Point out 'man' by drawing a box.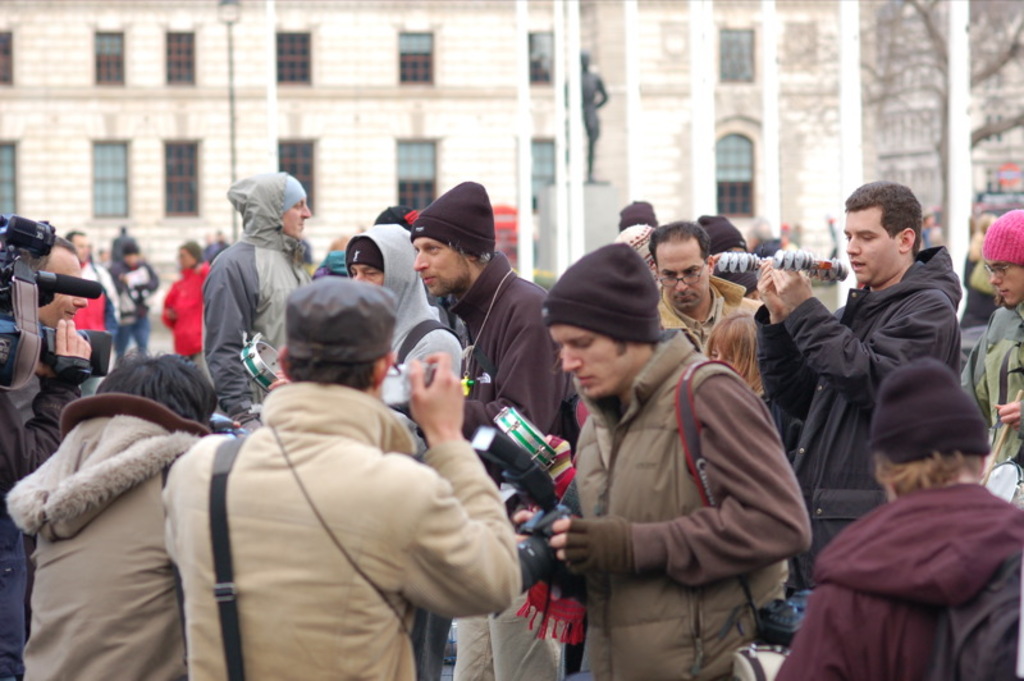
(x1=200, y1=170, x2=310, y2=431).
